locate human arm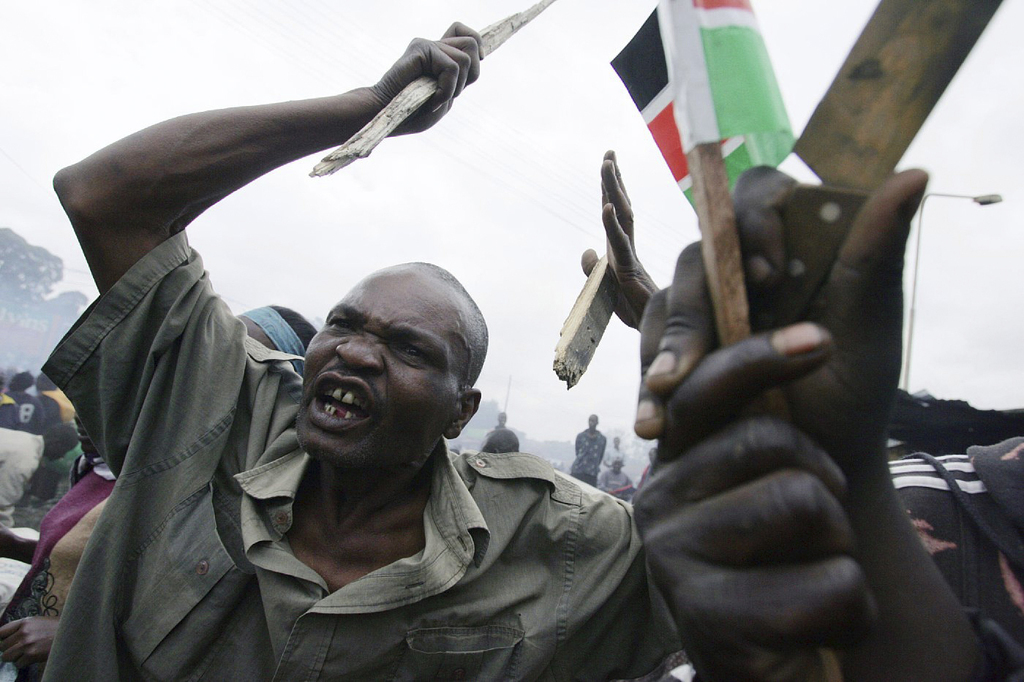
x1=48, y1=15, x2=509, y2=457
